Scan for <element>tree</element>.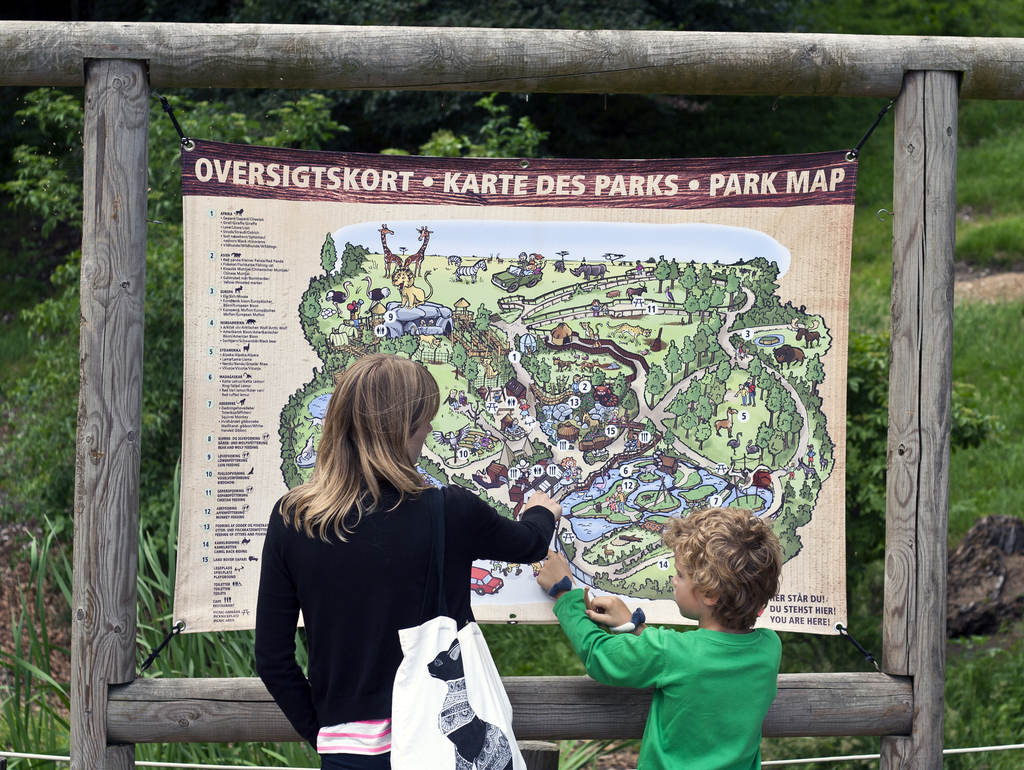
Scan result: rect(754, 426, 780, 459).
